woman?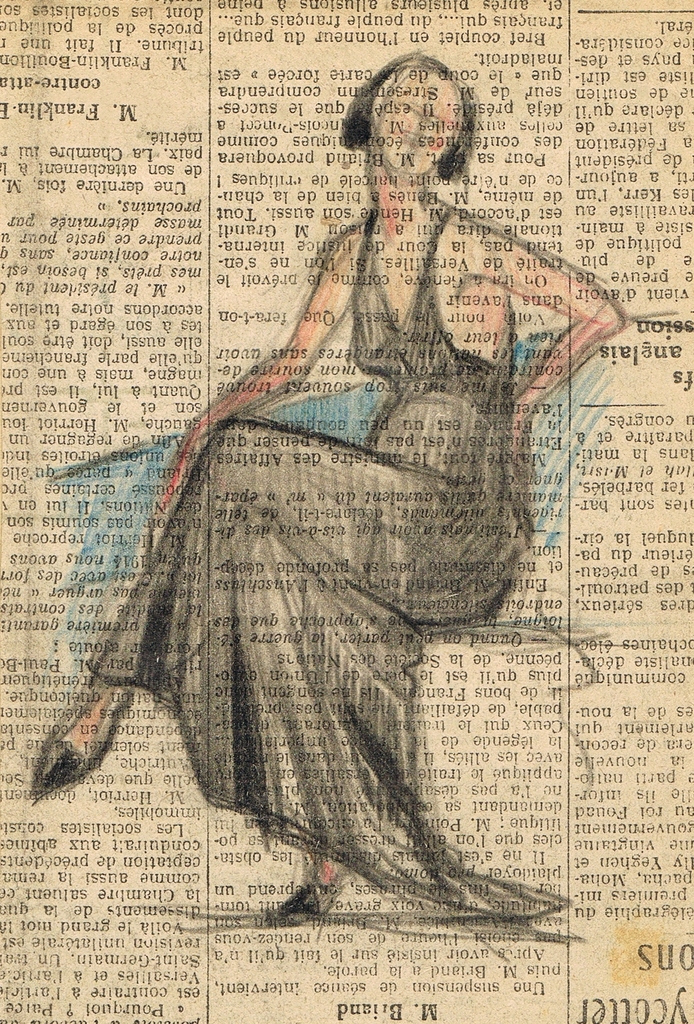
x1=79 y1=48 x2=597 y2=934
